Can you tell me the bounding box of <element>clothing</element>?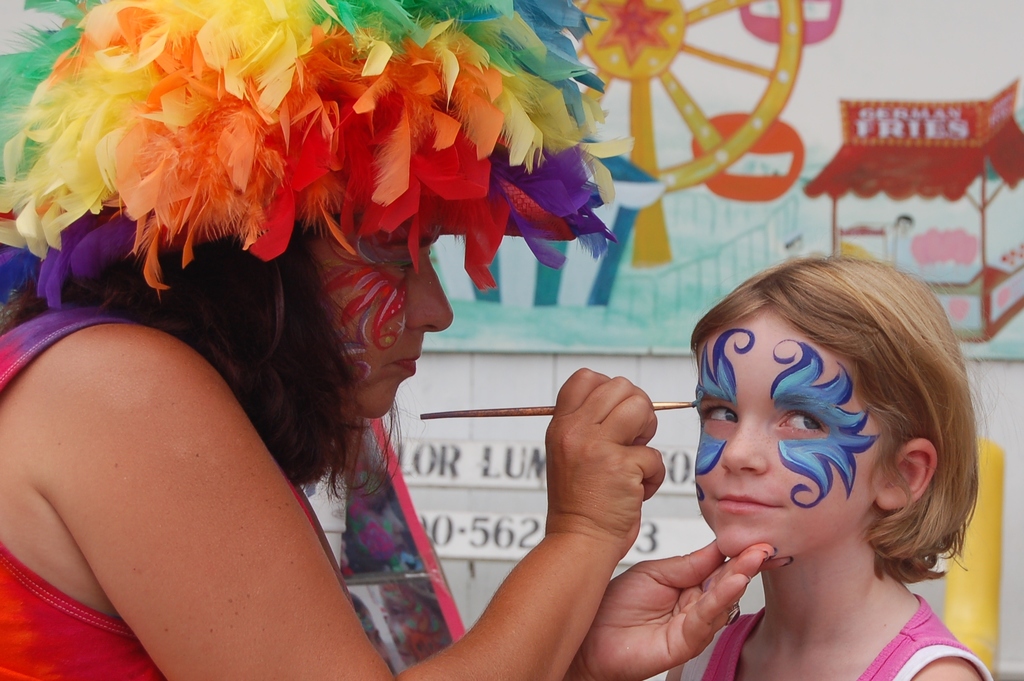
{"x1": 671, "y1": 593, "x2": 993, "y2": 680}.
